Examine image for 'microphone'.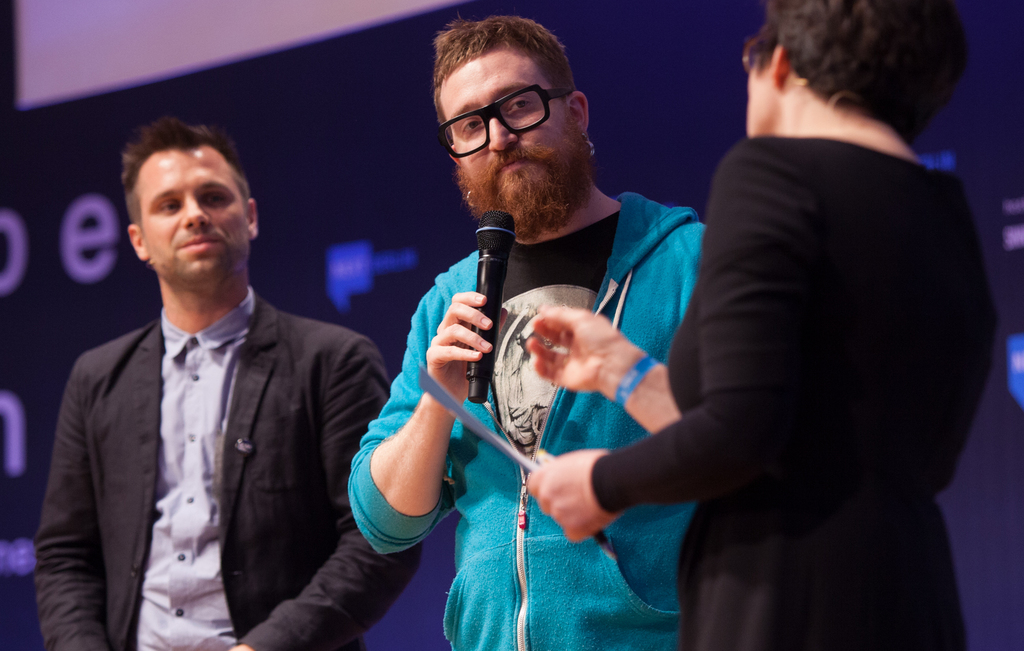
Examination result: box=[474, 209, 516, 401].
